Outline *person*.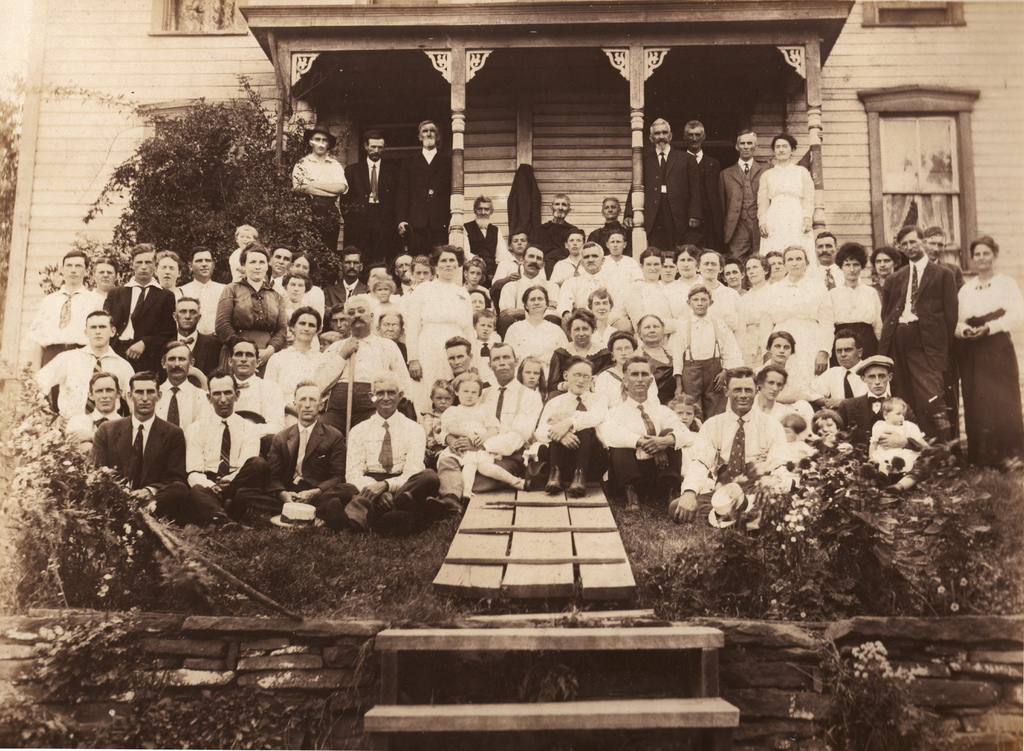
Outline: 550, 227, 584, 285.
